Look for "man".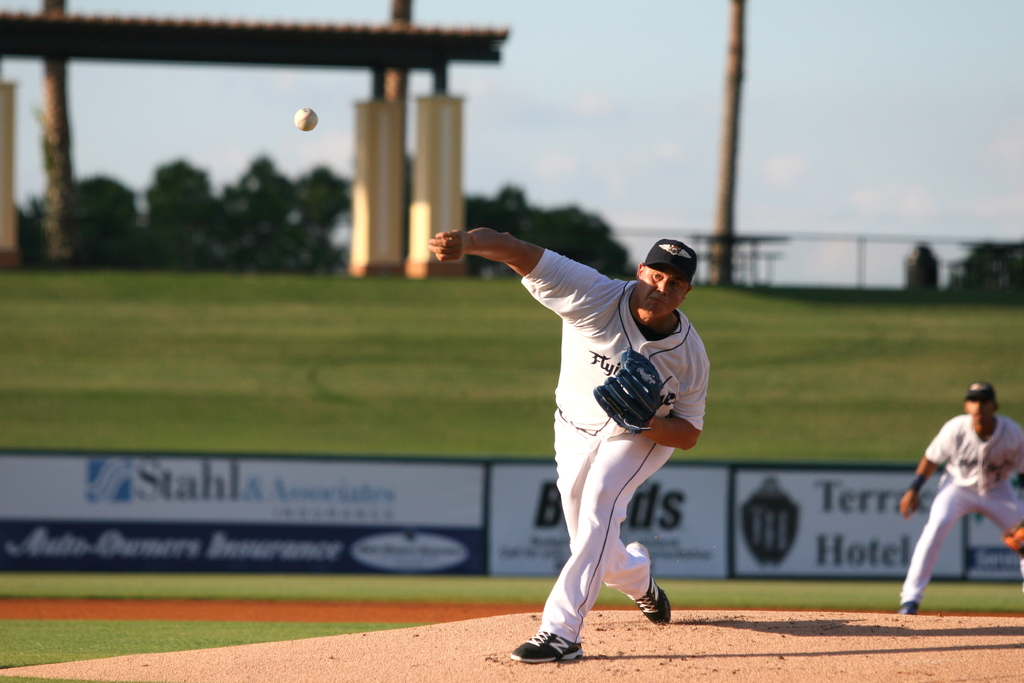
Found: pyautogui.locateOnScreen(426, 227, 714, 664).
